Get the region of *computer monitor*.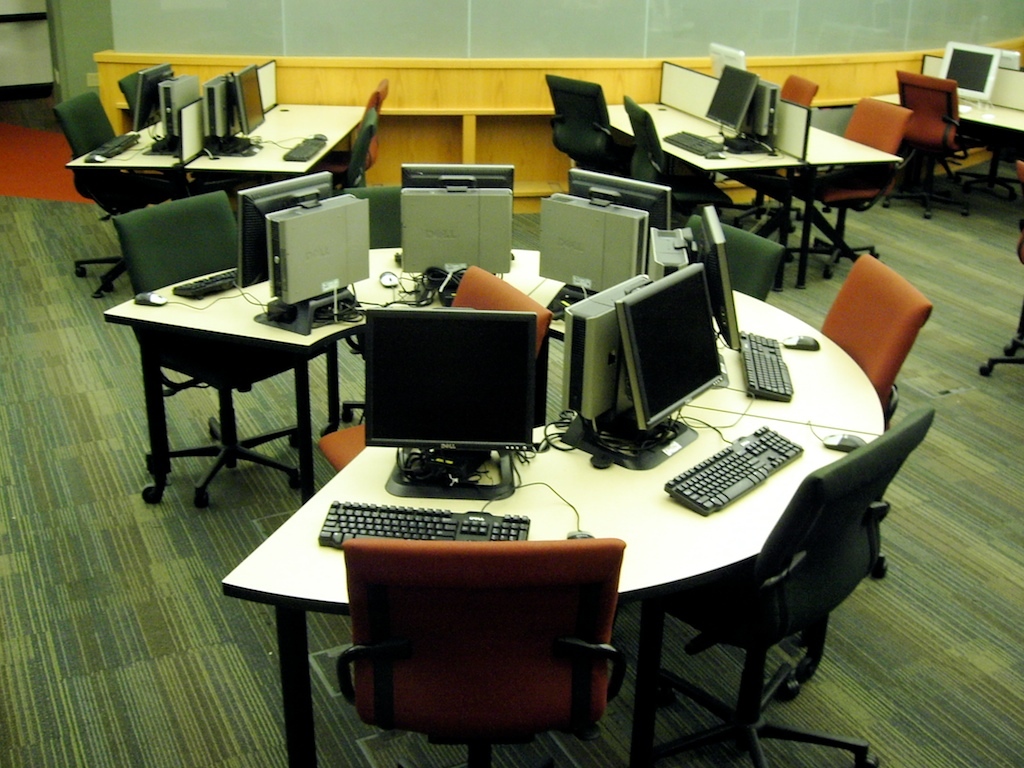
BBox(399, 161, 518, 216).
